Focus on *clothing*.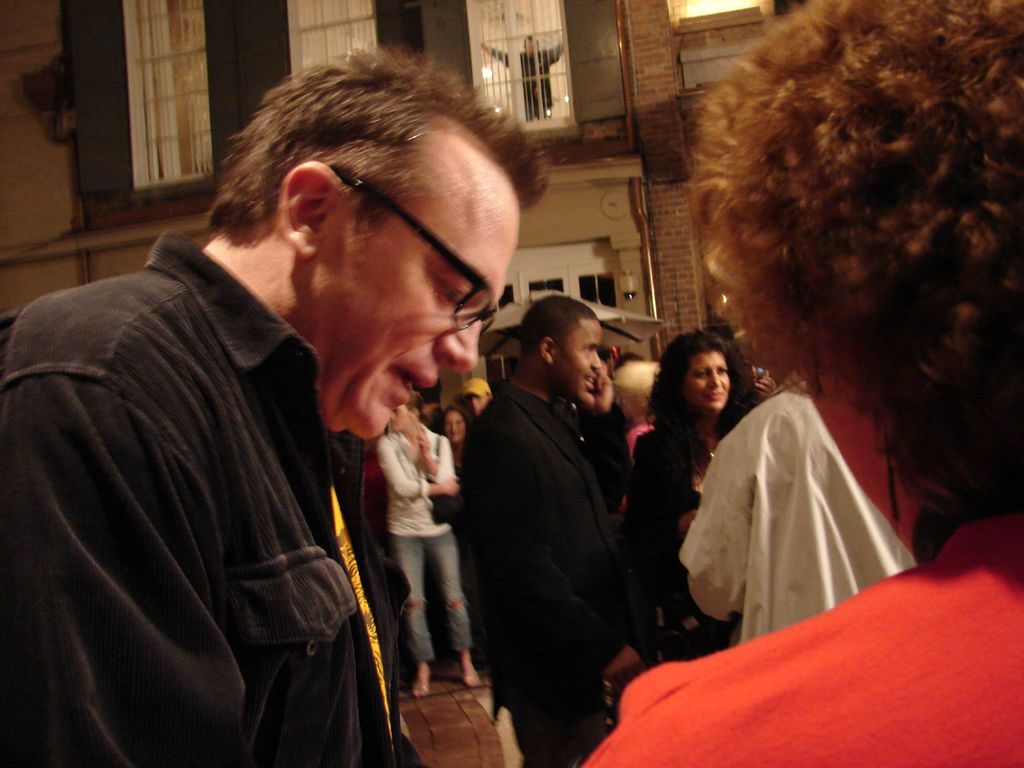
Focused at box=[677, 379, 920, 647].
